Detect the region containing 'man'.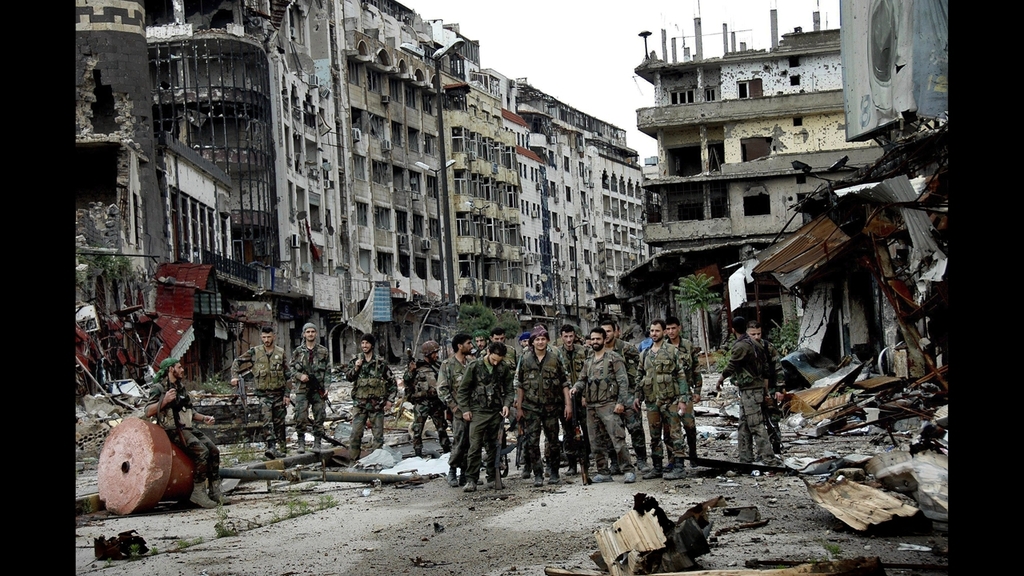
[left=345, top=331, right=398, bottom=462].
